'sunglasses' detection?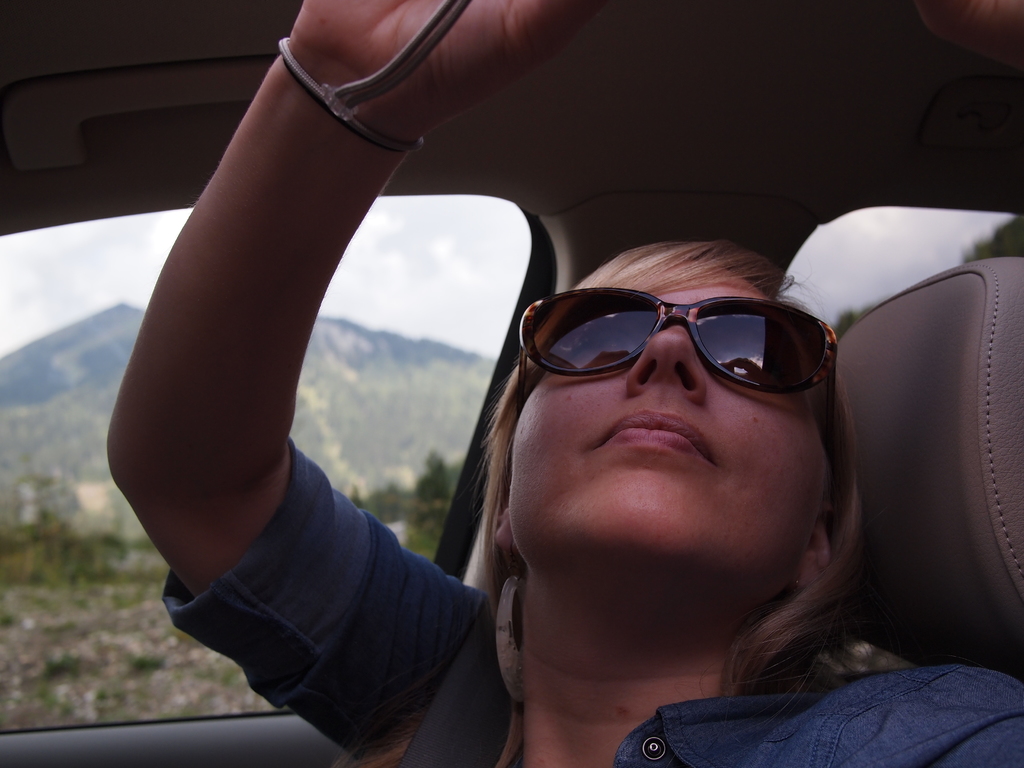
516:284:837:447
